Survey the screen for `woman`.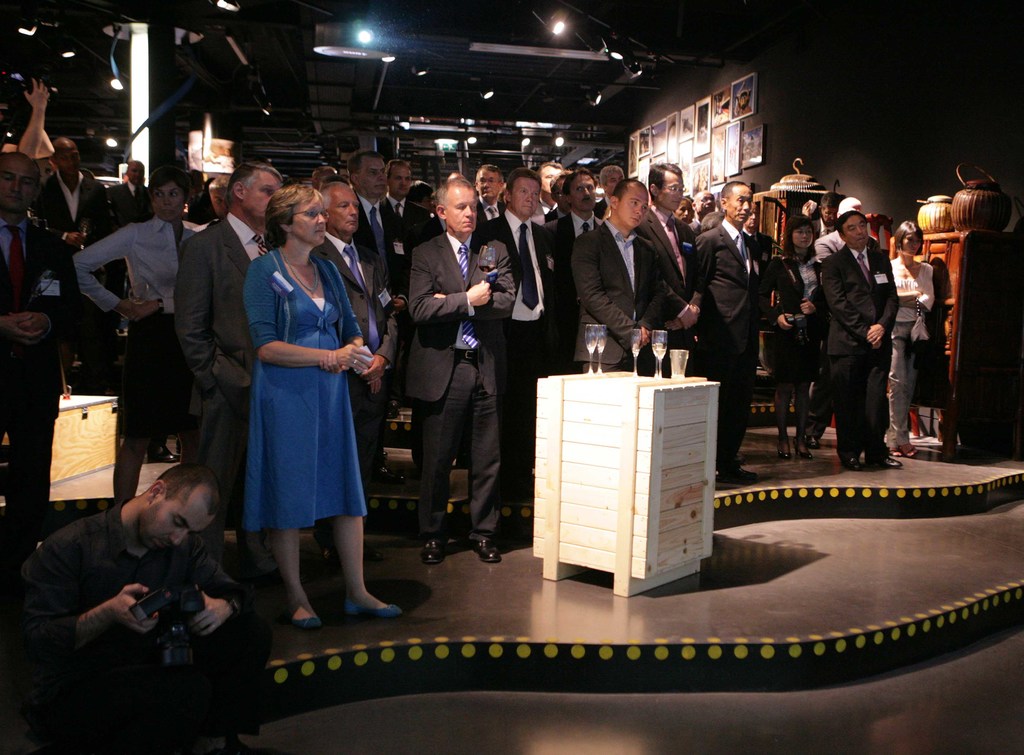
Survey found: box=[221, 175, 375, 625].
